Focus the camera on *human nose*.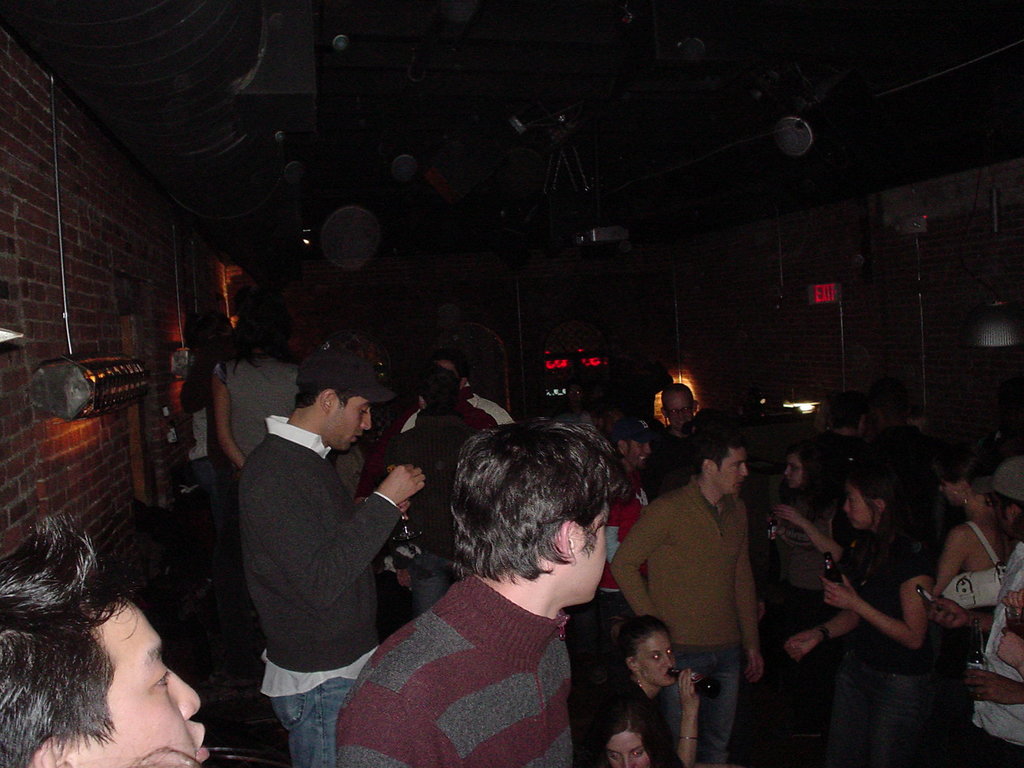
Focus region: (left=360, top=408, right=370, bottom=432).
